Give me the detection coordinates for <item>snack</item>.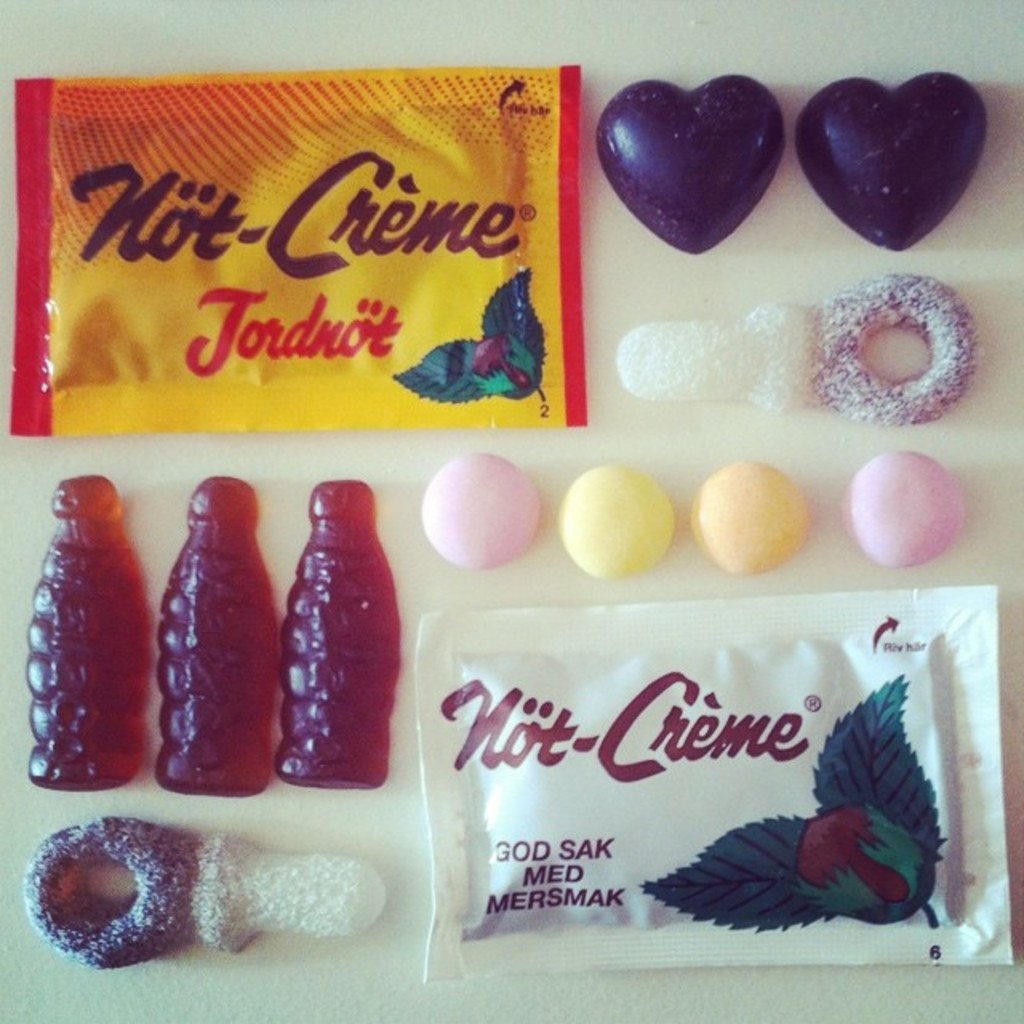
detection(416, 458, 544, 568).
